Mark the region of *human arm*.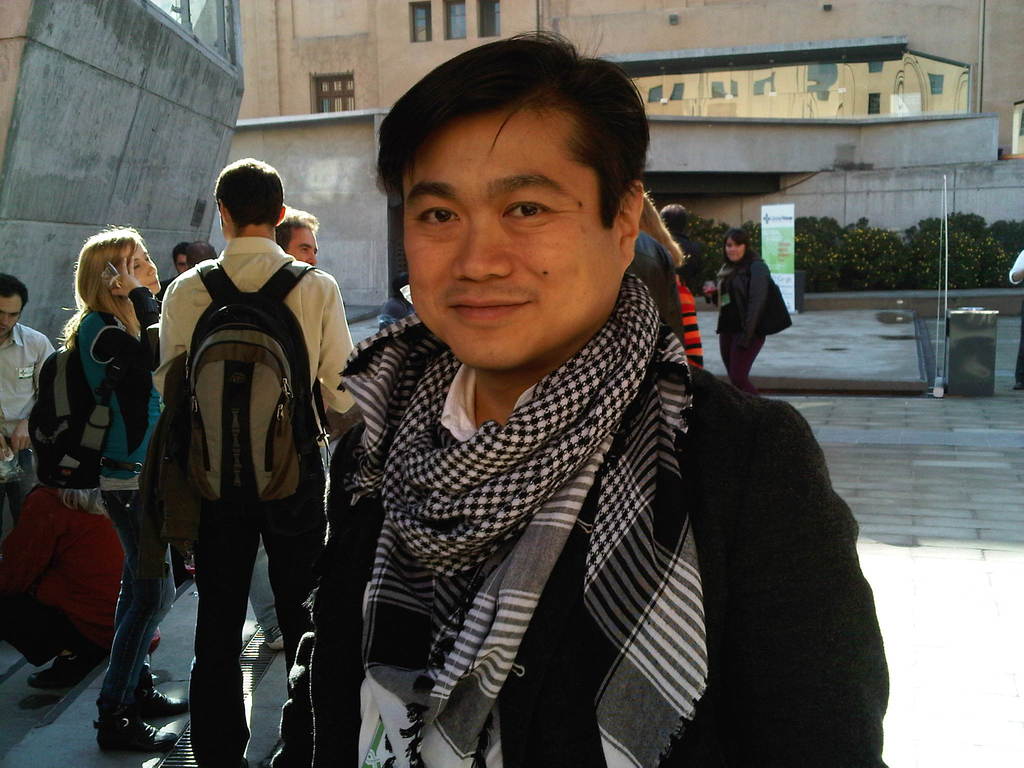
Region: 96,258,160,366.
